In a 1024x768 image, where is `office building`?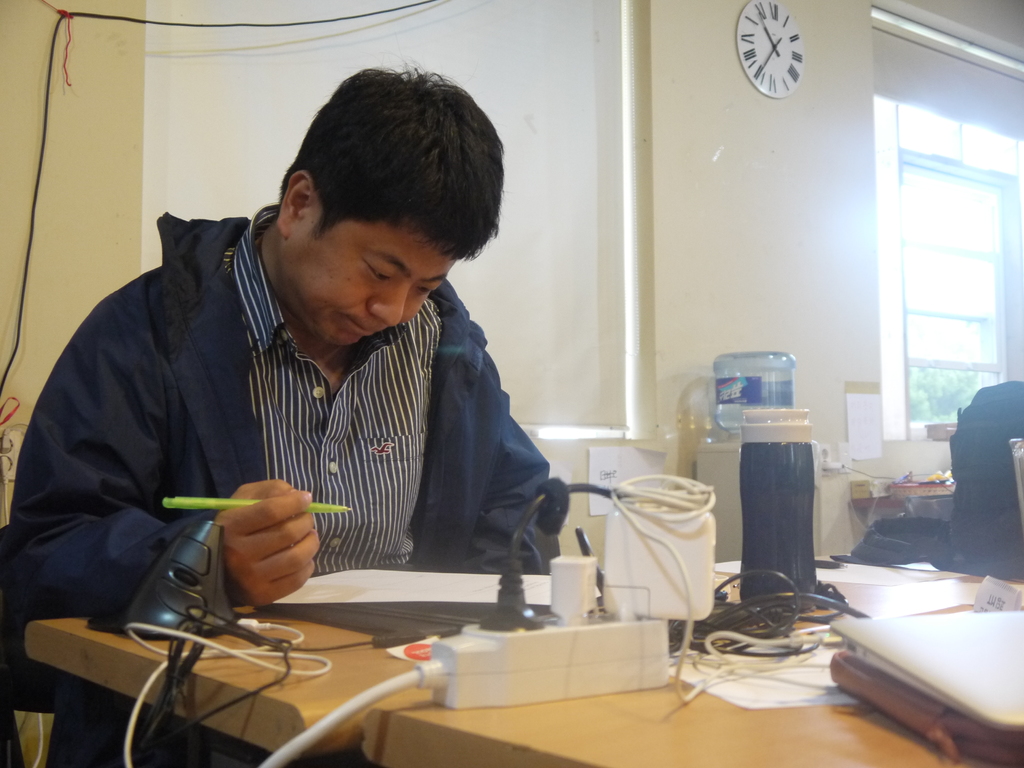
locate(0, 0, 1023, 767).
